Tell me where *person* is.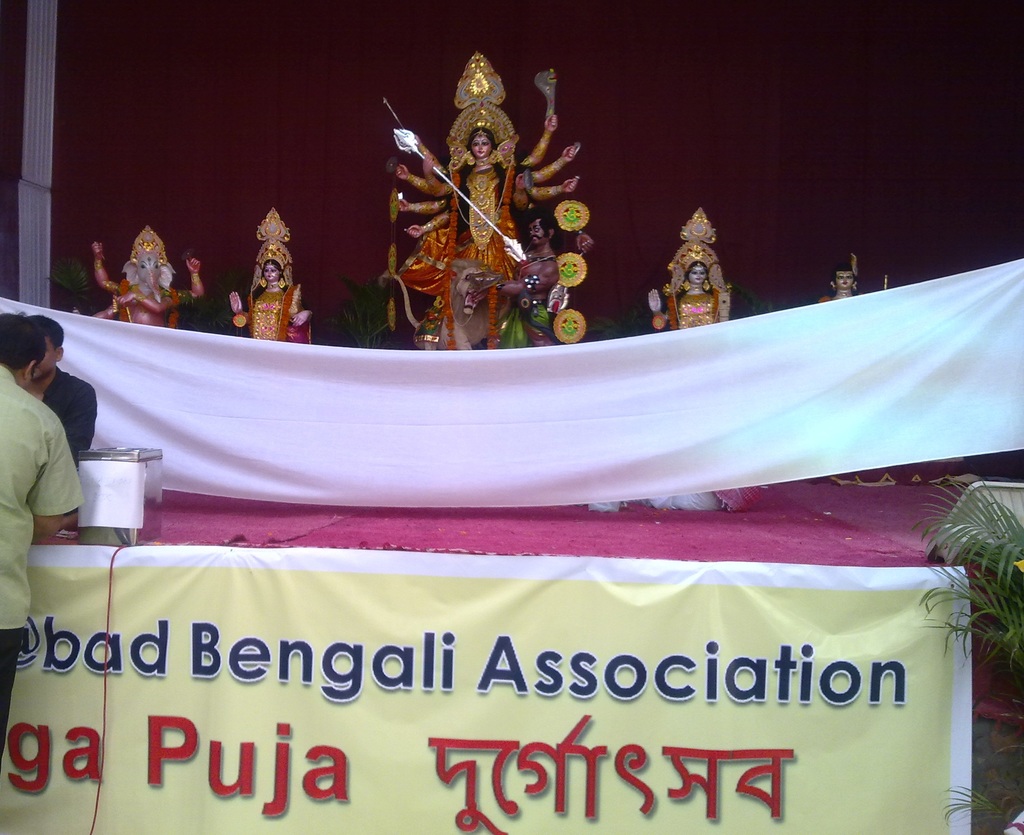
*person* is at region(394, 111, 579, 312).
